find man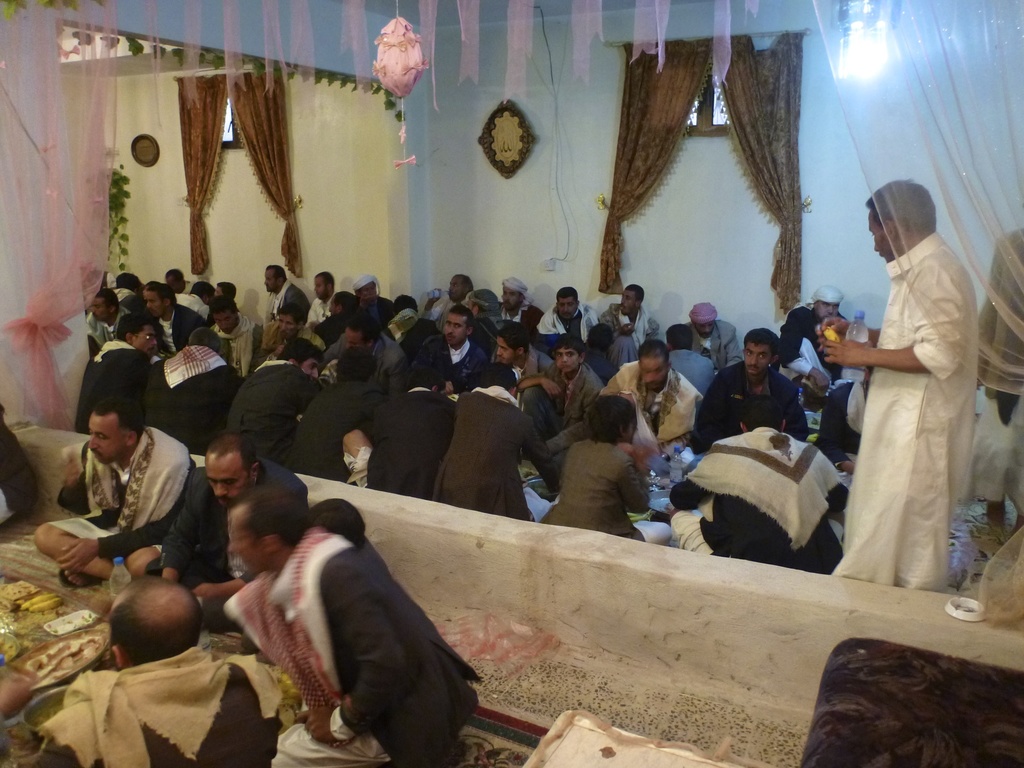
box=[211, 295, 236, 336]
